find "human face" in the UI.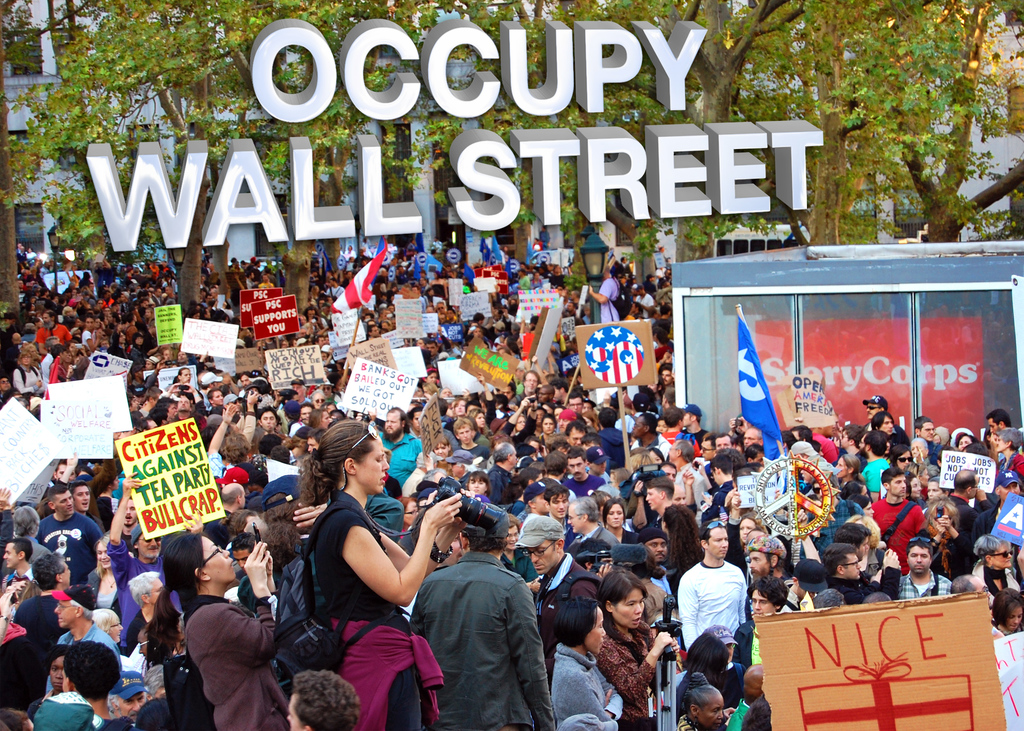
UI element at 822/419/836/438.
